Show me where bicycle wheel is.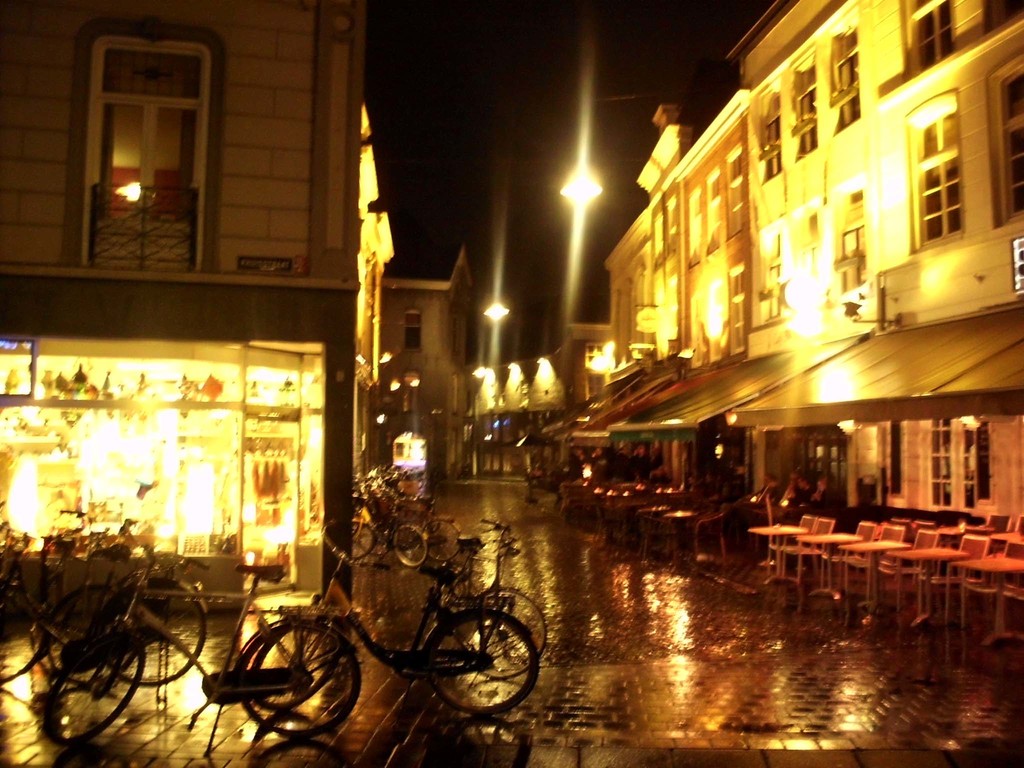
bicycle wheel is at select_region(252, 621, 347, 712).
